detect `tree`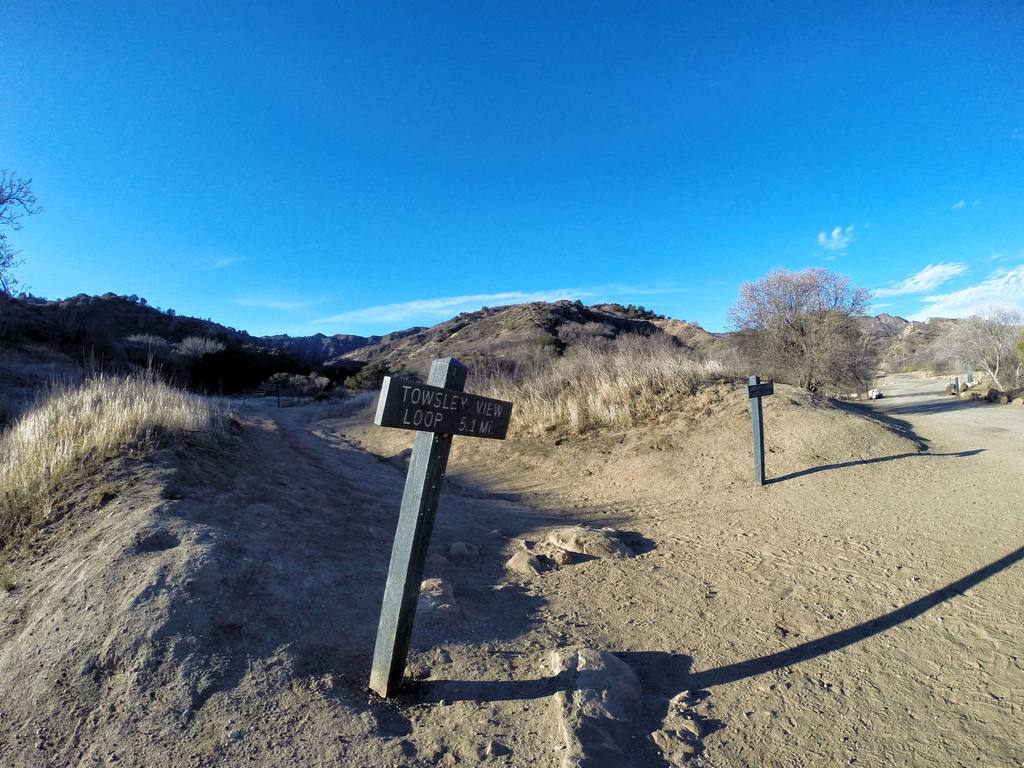
l=923, t=303, r=1023, b=390
